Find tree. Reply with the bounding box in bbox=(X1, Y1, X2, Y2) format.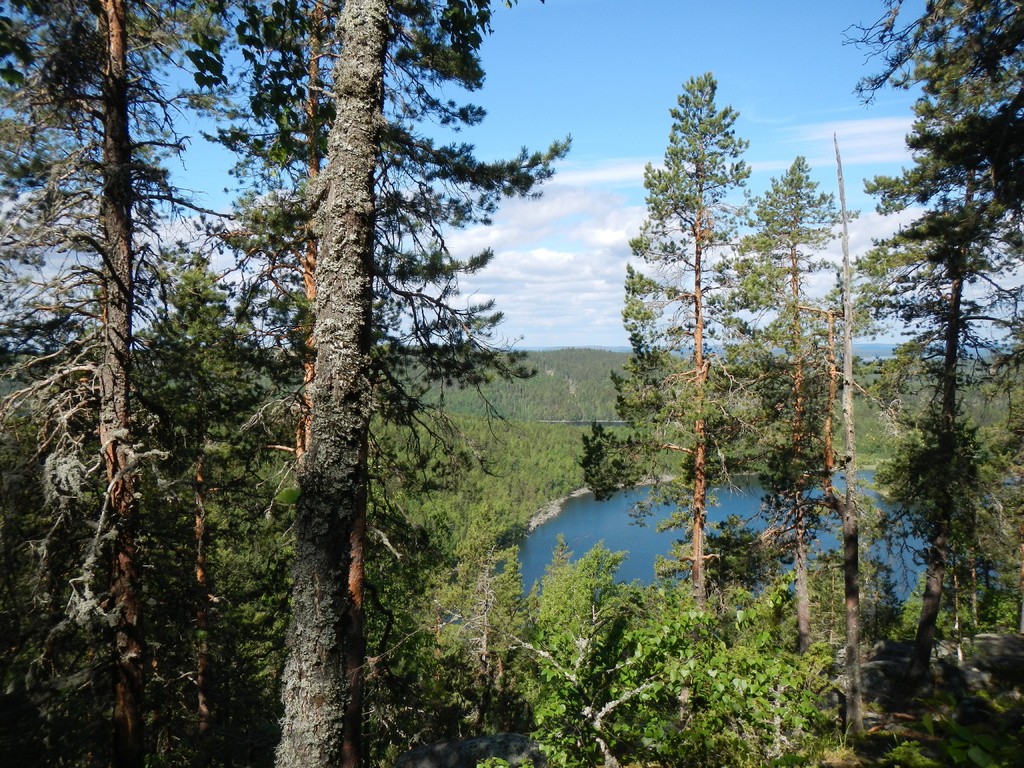
bbox=(567, 68, 884, 767).
